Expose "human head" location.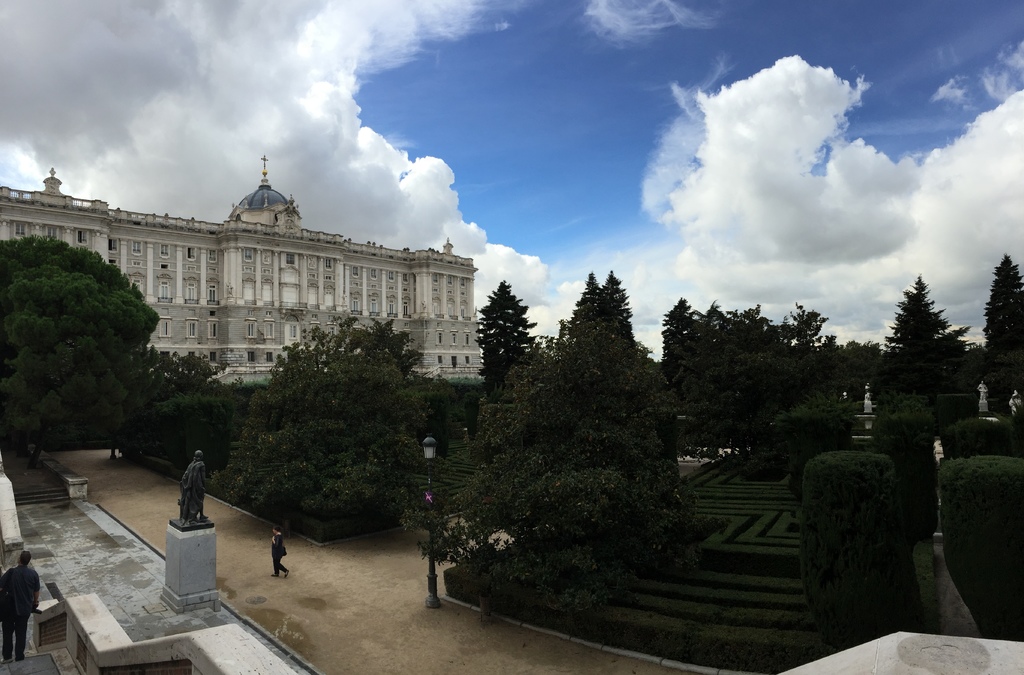
Exposed at left=195, top=449, right=205, bottom=460.
